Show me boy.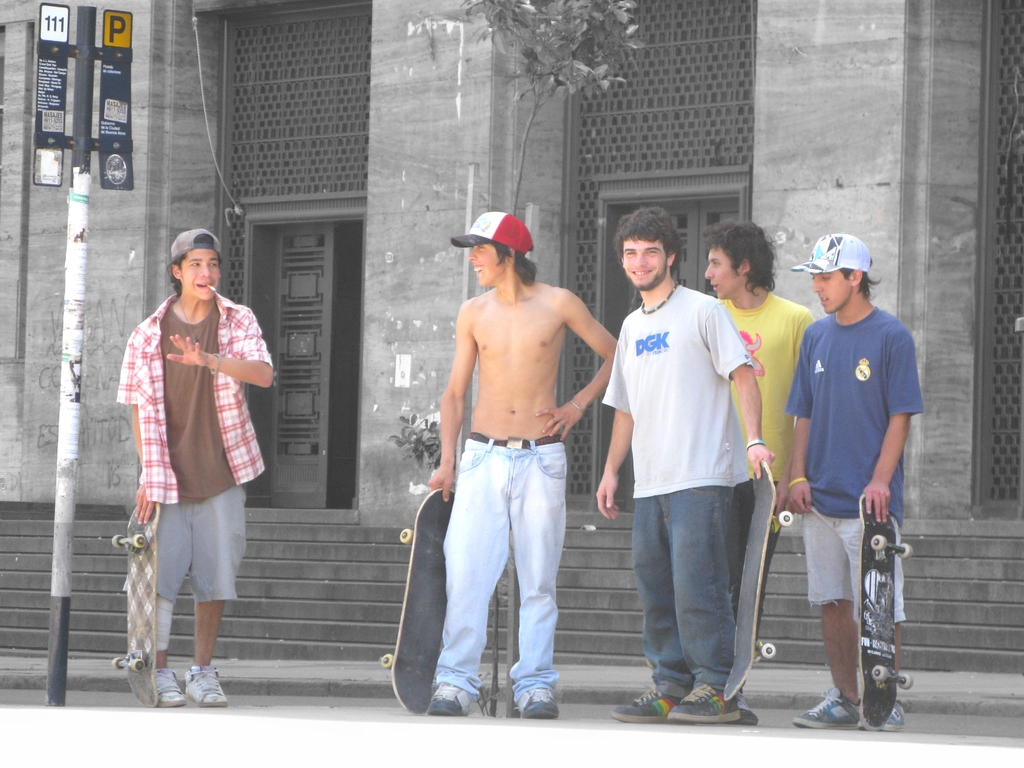
boy is here: Rect(751, 235, 924, 733).
